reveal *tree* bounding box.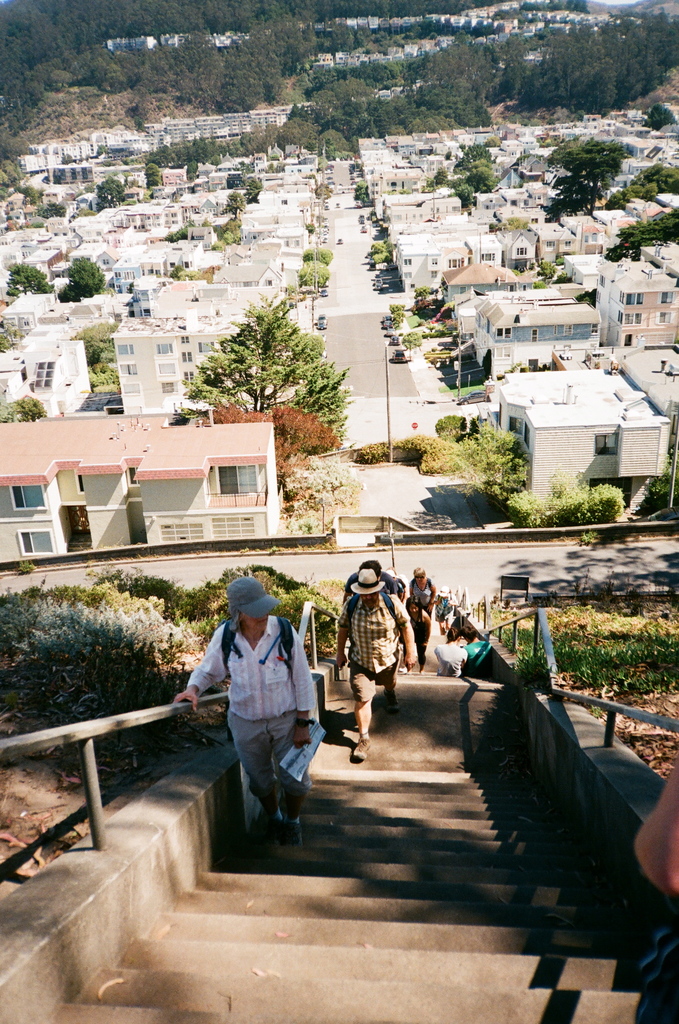
Revealed: BBox(302, 246, 315, 260).
